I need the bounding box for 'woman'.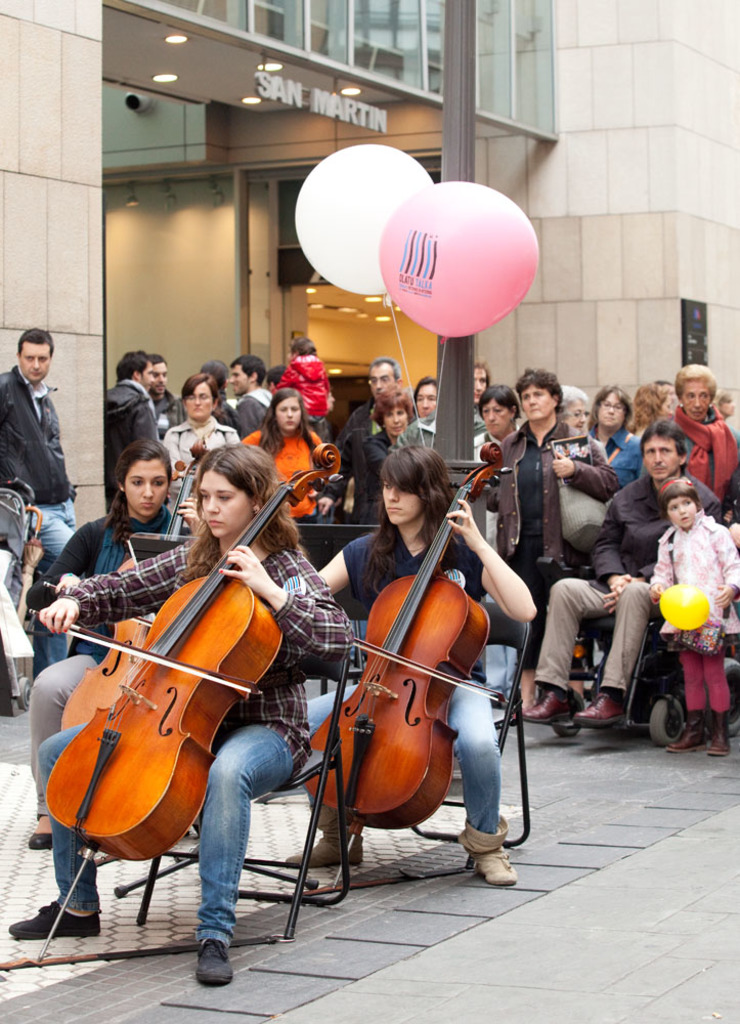
Here it is: <region>20, 433, 210, 845</region>.
